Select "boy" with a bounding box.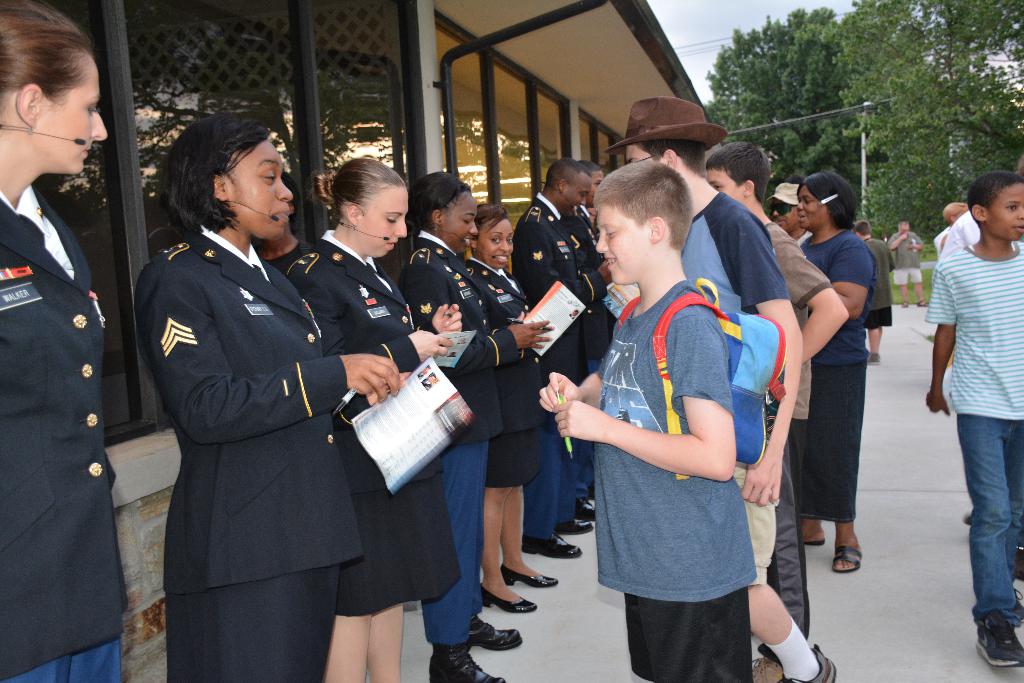
crop(699, 140, 844, 661).
